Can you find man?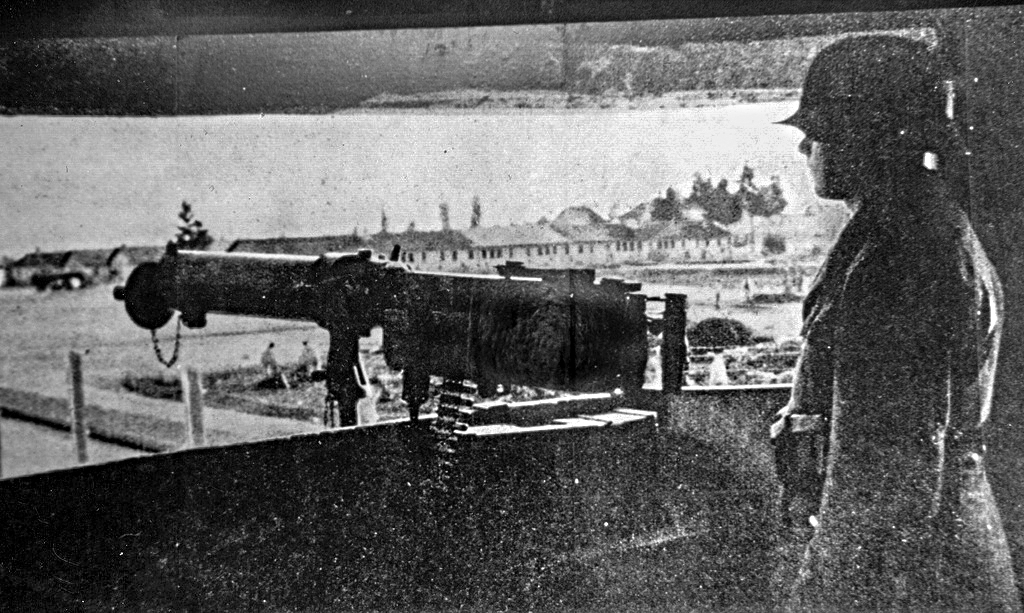
Yes, bounding box: Rect(734, 26, 1010, 583).
